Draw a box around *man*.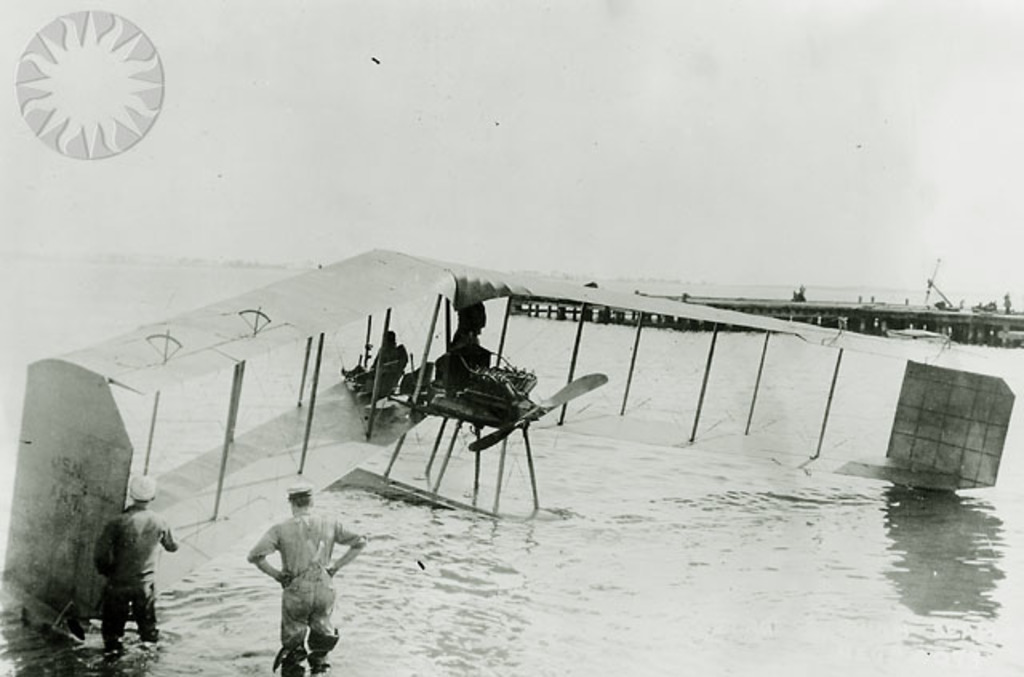
x1=240 y1=471 x2=365 y2=675.
